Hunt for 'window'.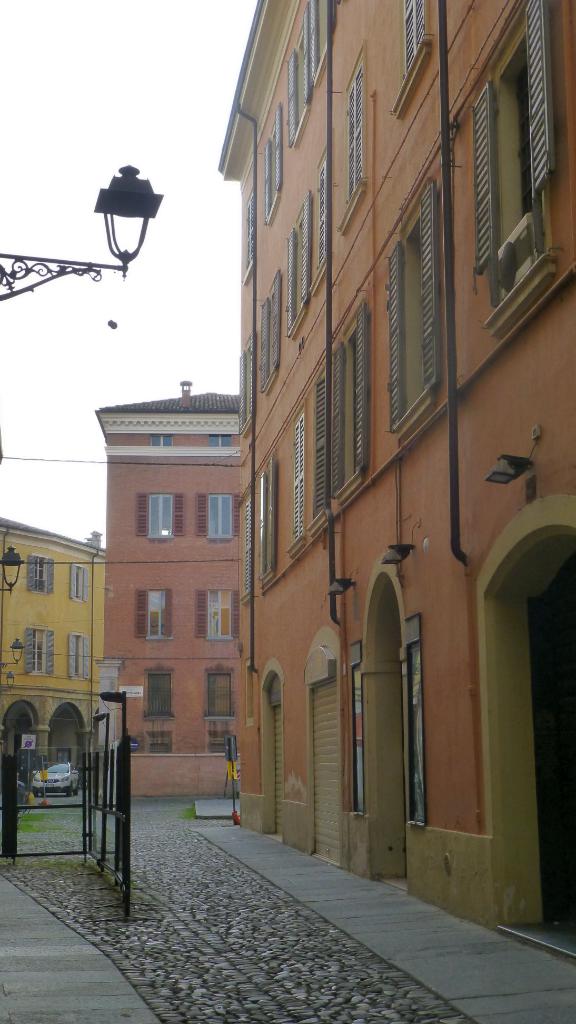
Hunted down at box=[198, 586, 236, 641].
